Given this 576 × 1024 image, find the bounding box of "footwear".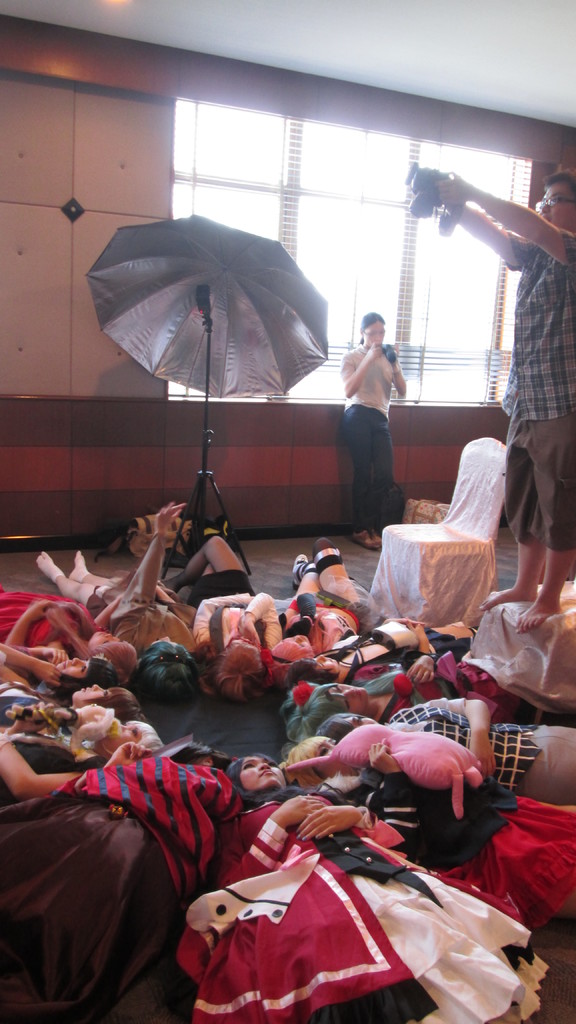
(left=294, top=550, right=308, bottom=589).
